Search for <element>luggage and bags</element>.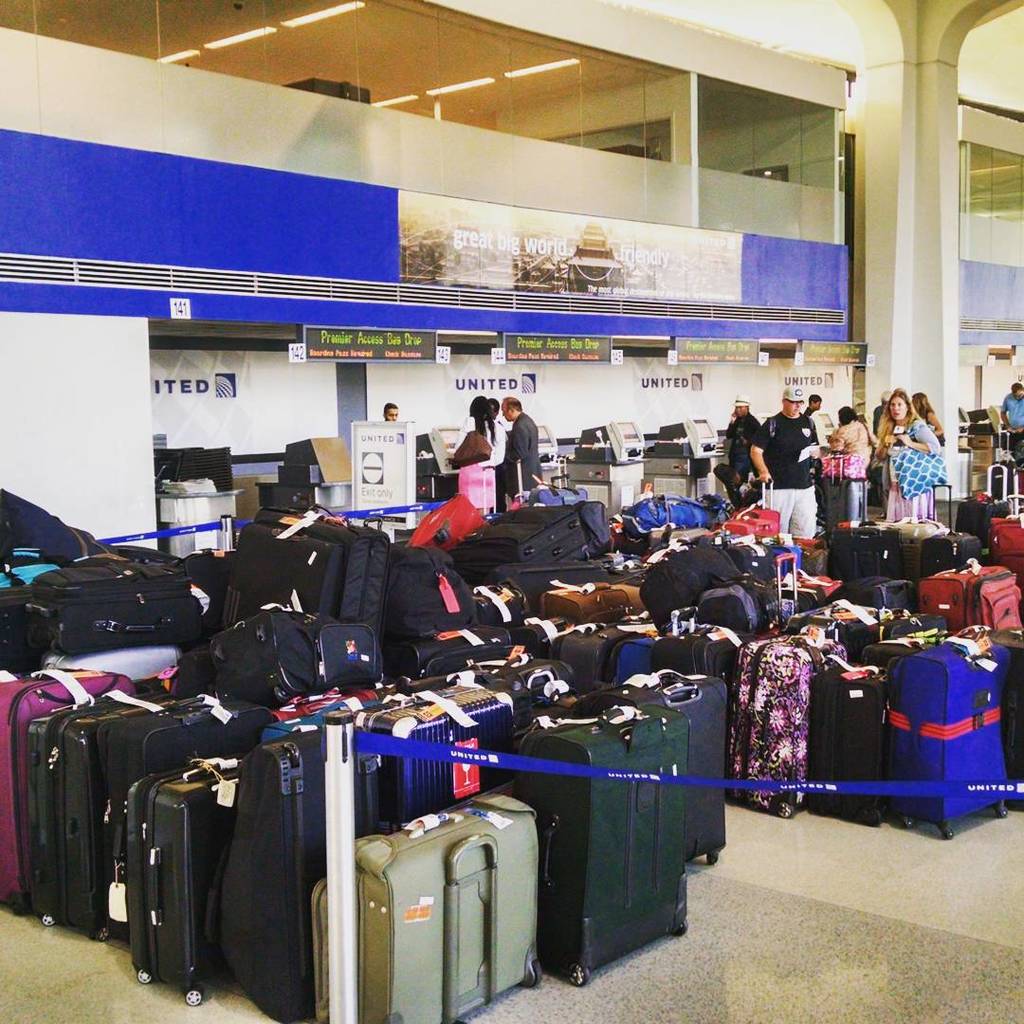
Found at box=[869, 614, 943, 643].
